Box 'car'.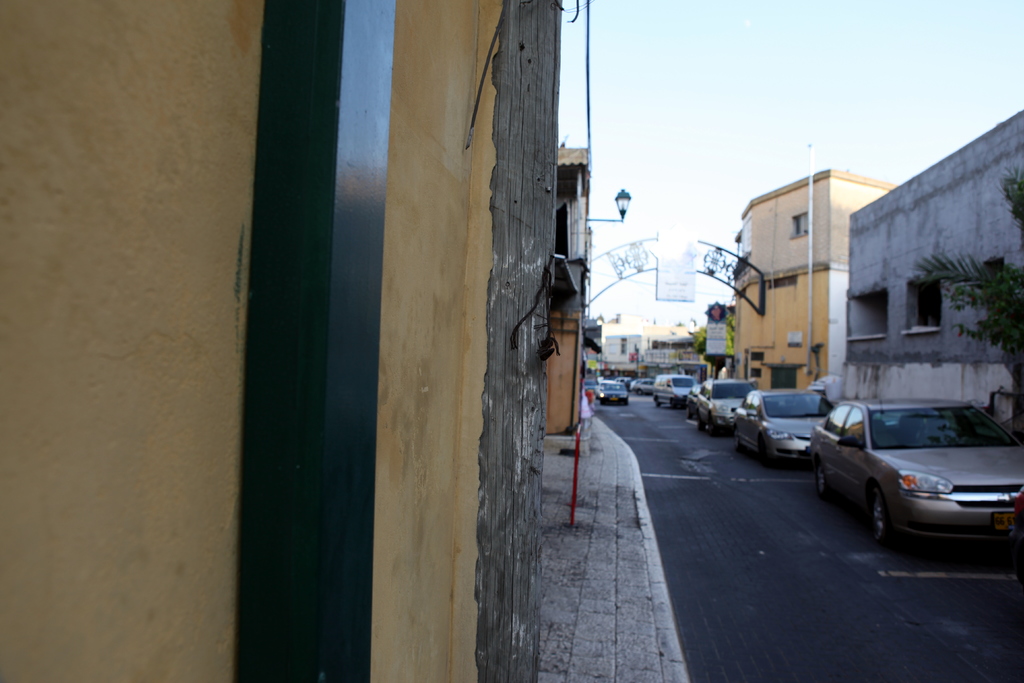
box=[651, 368, 705, 413].
